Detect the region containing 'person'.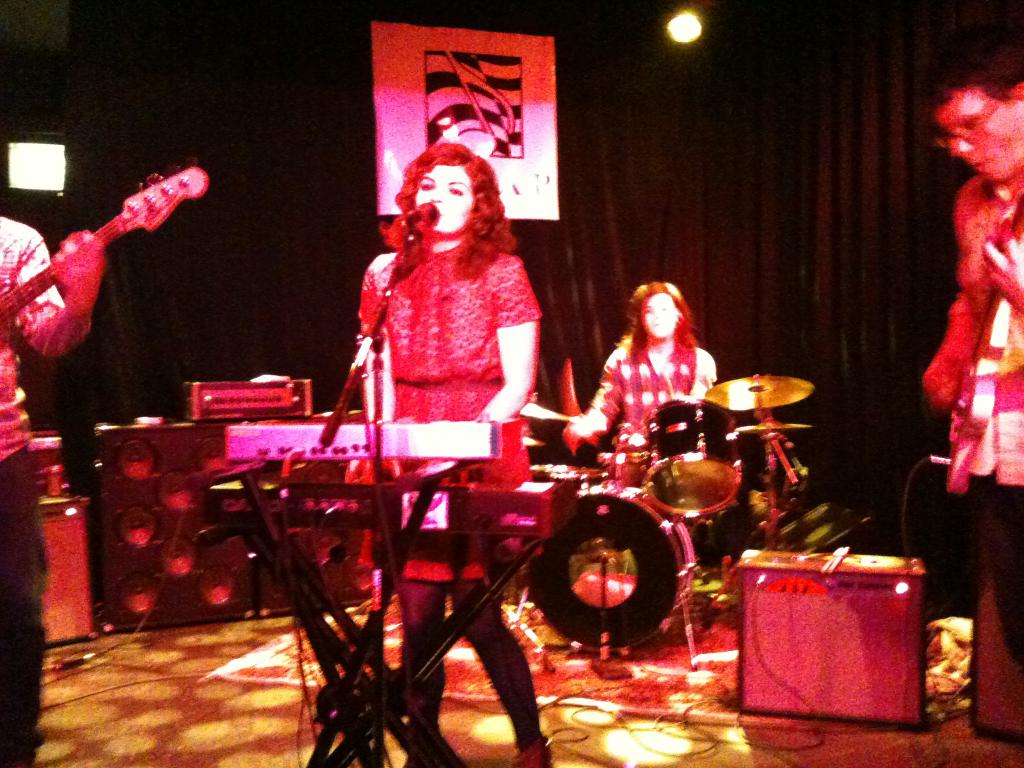
region(918, 50, 1023, 672).
